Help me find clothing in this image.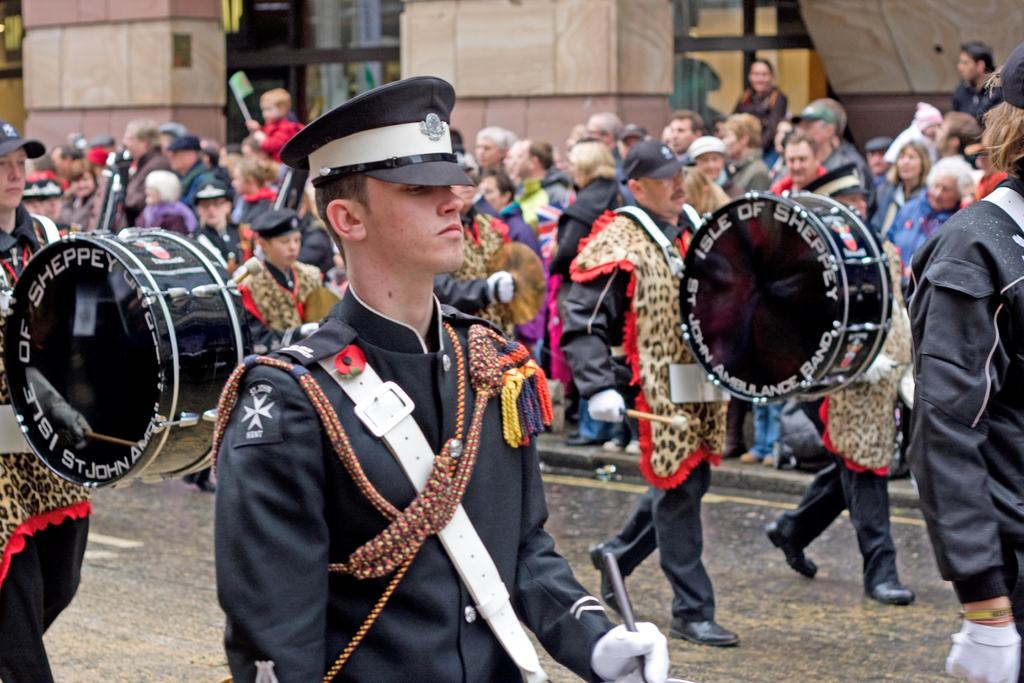
Found it: region(213, 283, 622, 682).
